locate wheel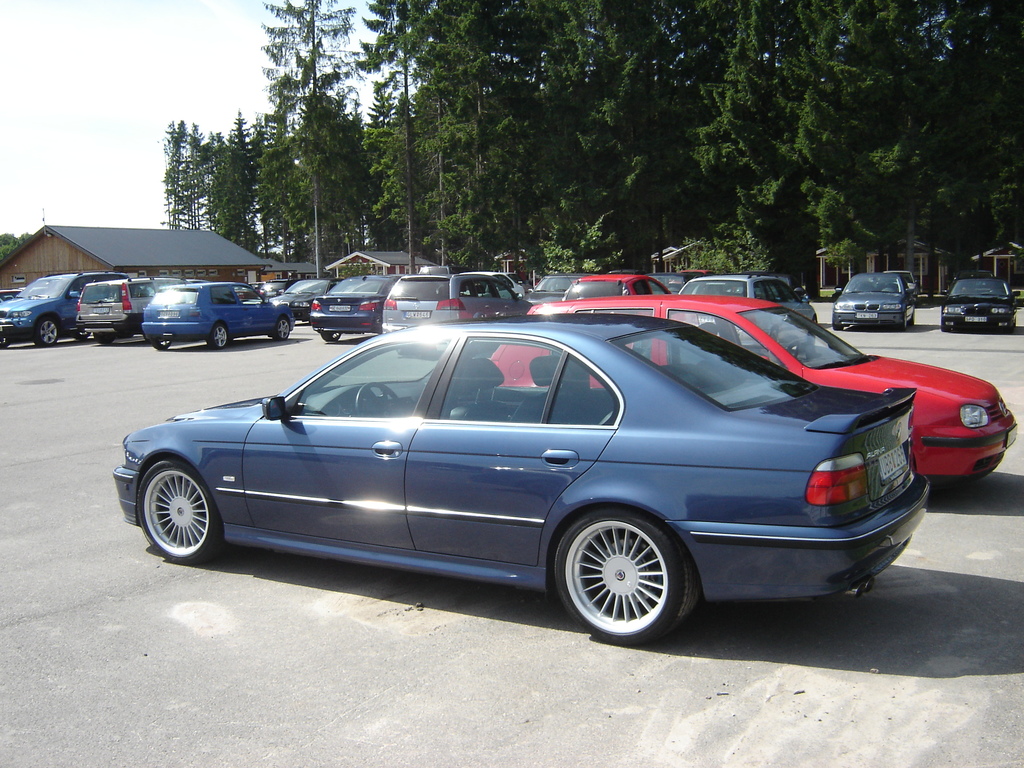
locate(556, 509, 694, 641)
